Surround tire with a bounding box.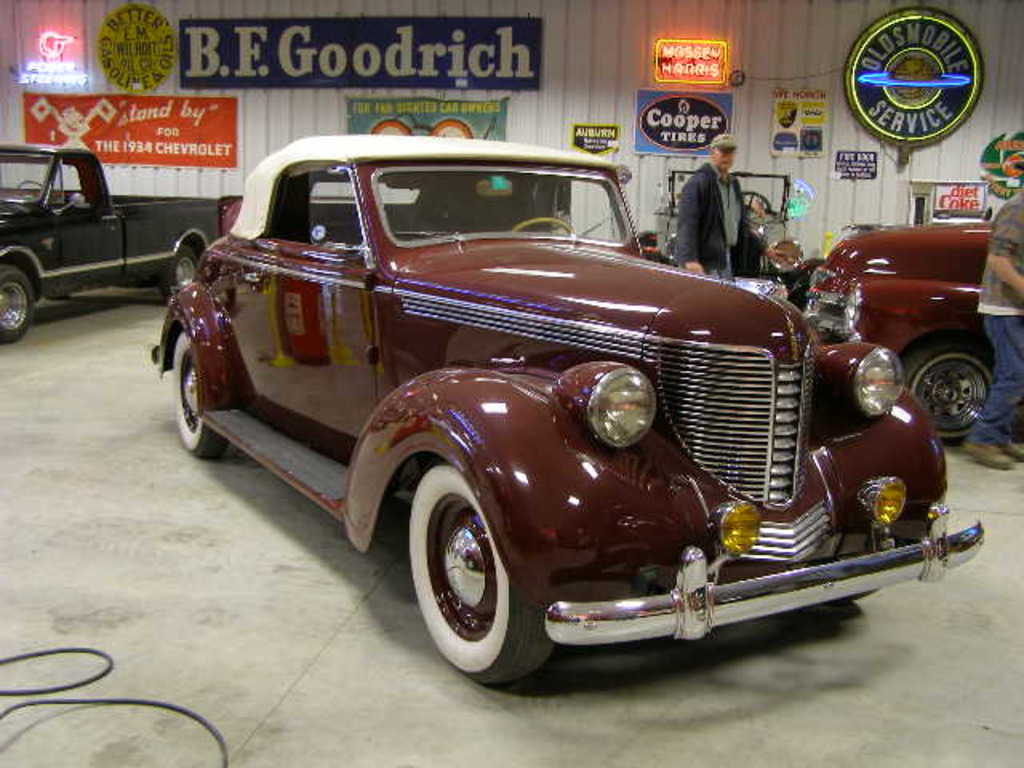
left=0, top=264, right=38, bottom=346.
